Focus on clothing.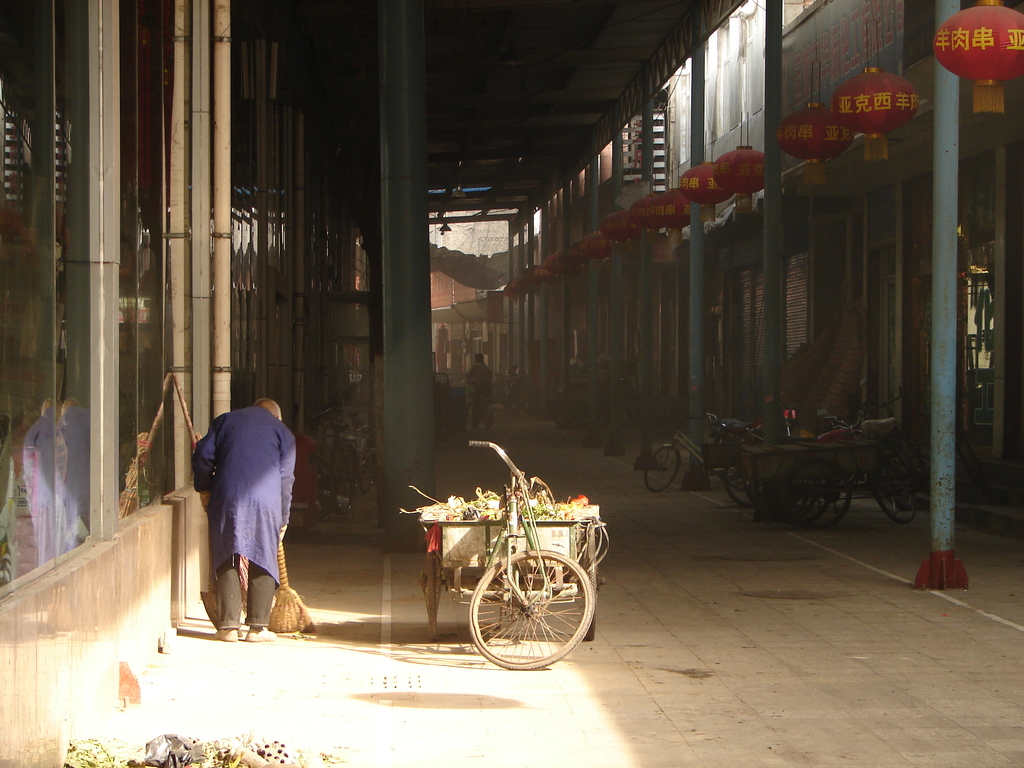
Focused at Rect(467, 360, 490, 426).
